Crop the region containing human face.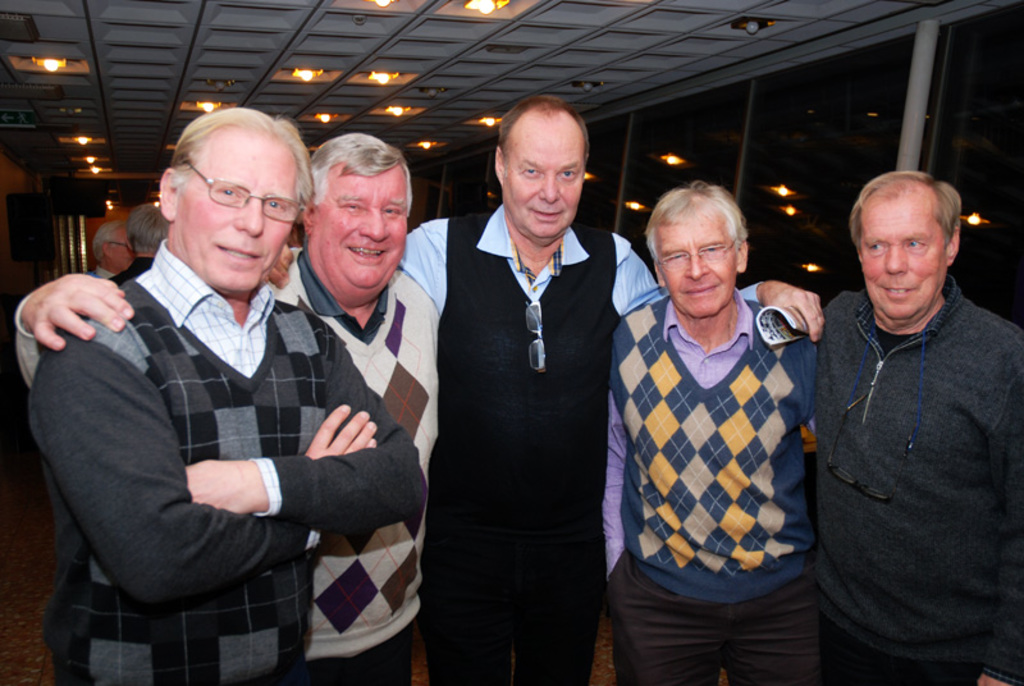
Crop region: [x1=664, y1=212, x2=741, y2=330].
